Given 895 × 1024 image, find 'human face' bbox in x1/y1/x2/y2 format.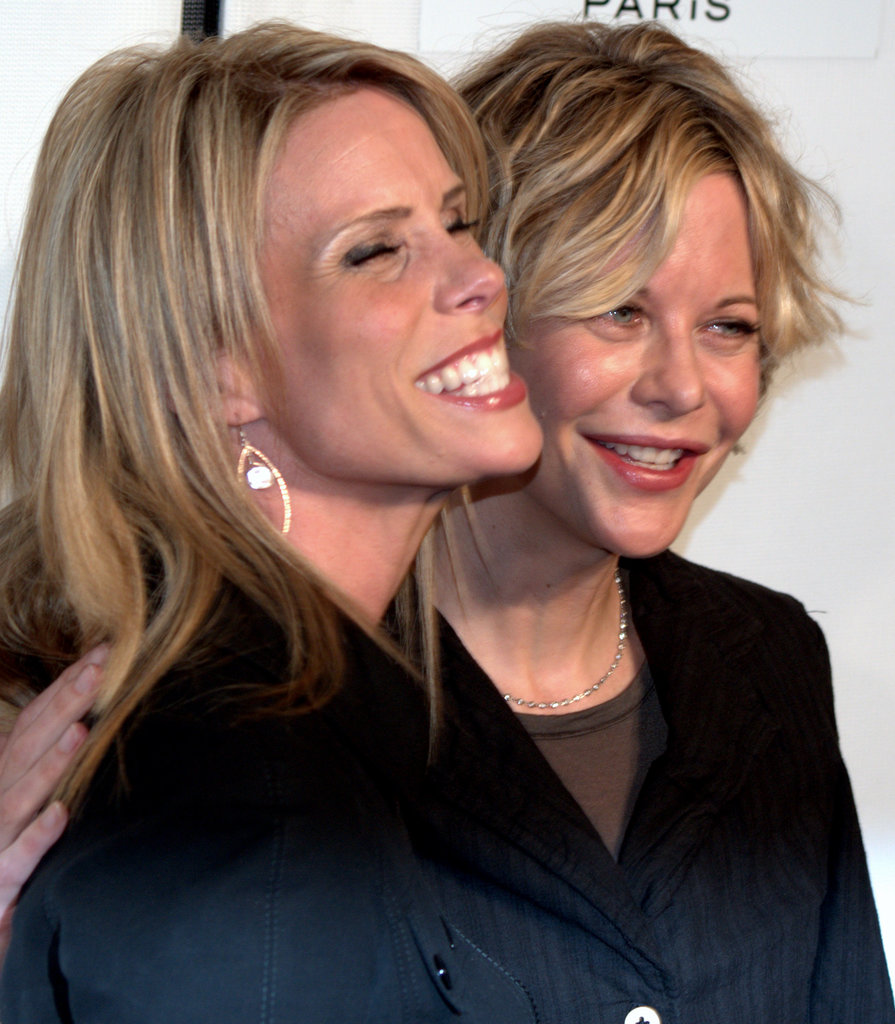
505/168/766/557.
